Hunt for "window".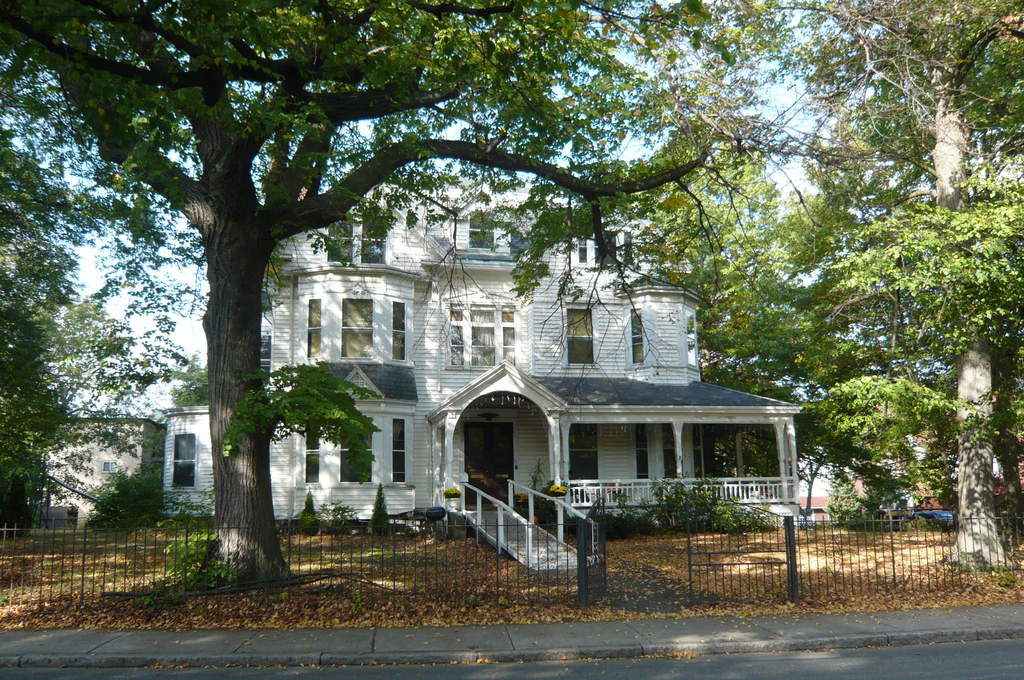
Hunted down at <bbox>508, 220, 533, 259</bbox>.
